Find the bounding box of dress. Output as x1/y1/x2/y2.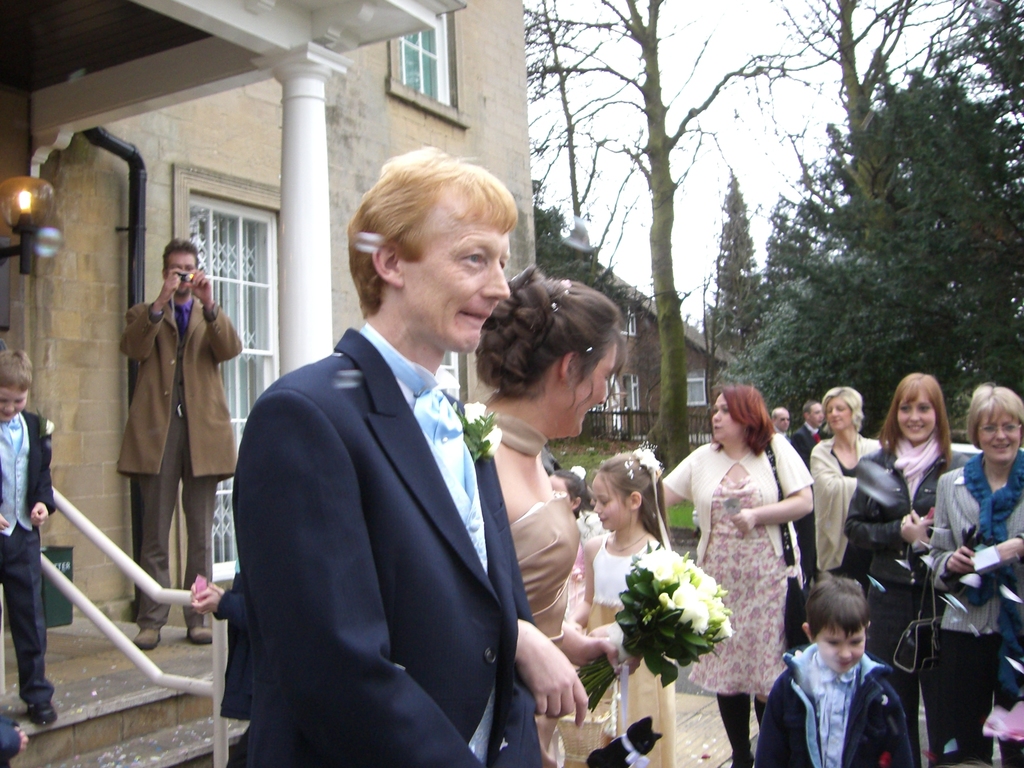
594/531/660/735.
